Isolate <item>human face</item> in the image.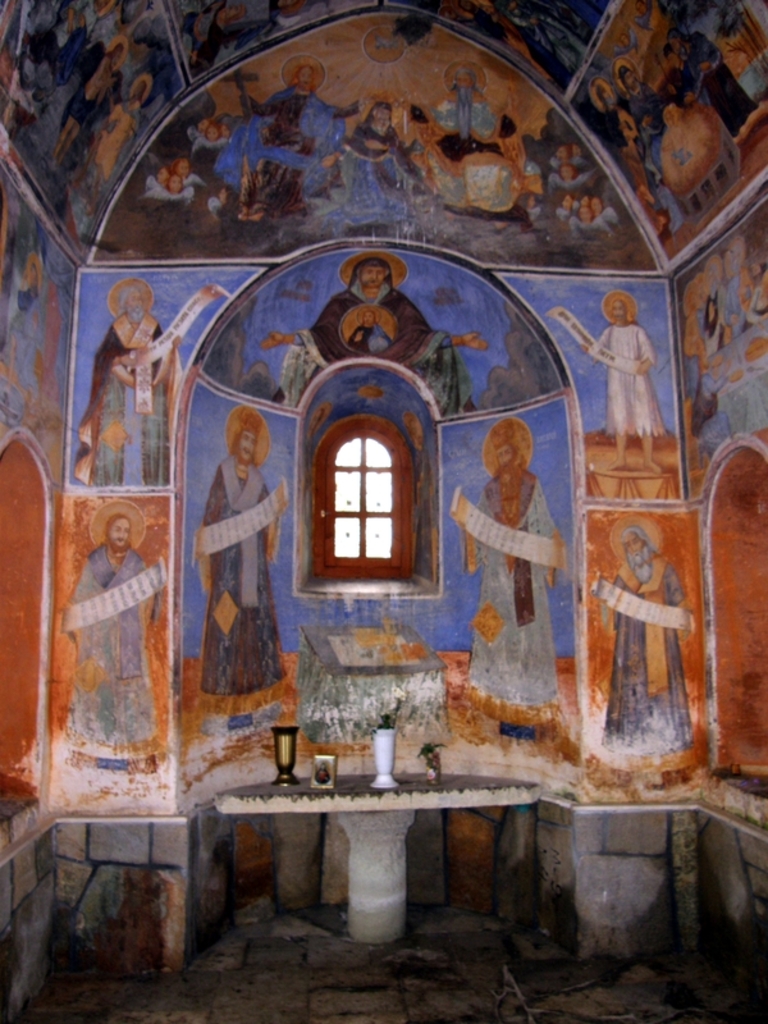
Isolated region: 110/520/127/549.
